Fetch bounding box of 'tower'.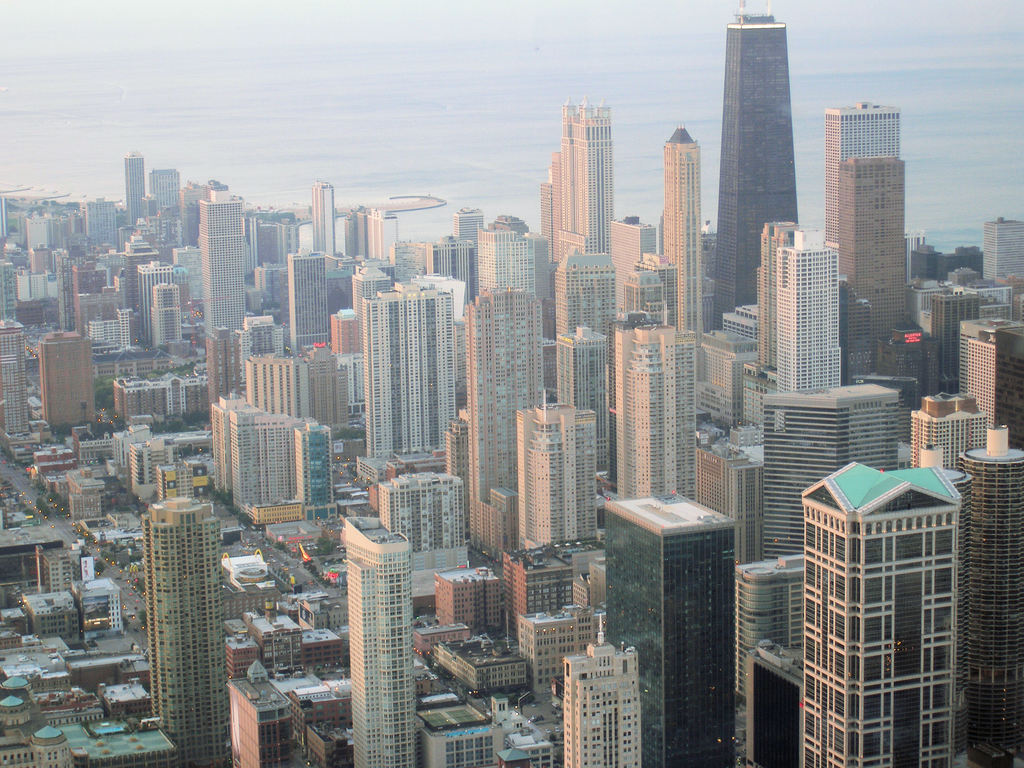
Bbox: 144:498:237:758.
